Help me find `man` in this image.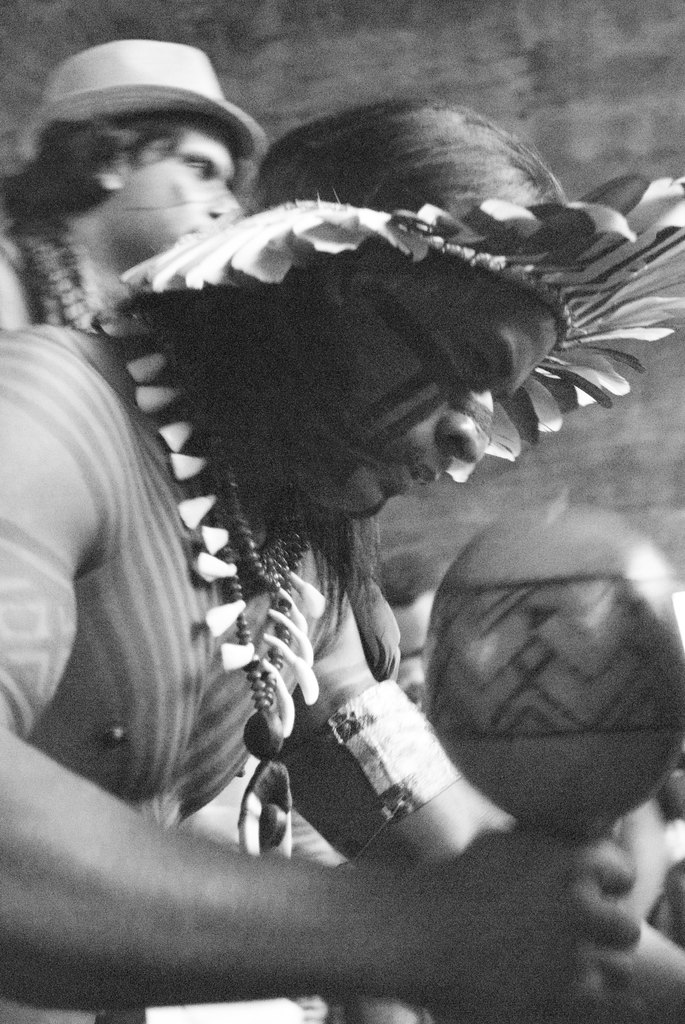
Found it: {"left": 0, "top": 99, "right": 684, "bottom": 1023}.
